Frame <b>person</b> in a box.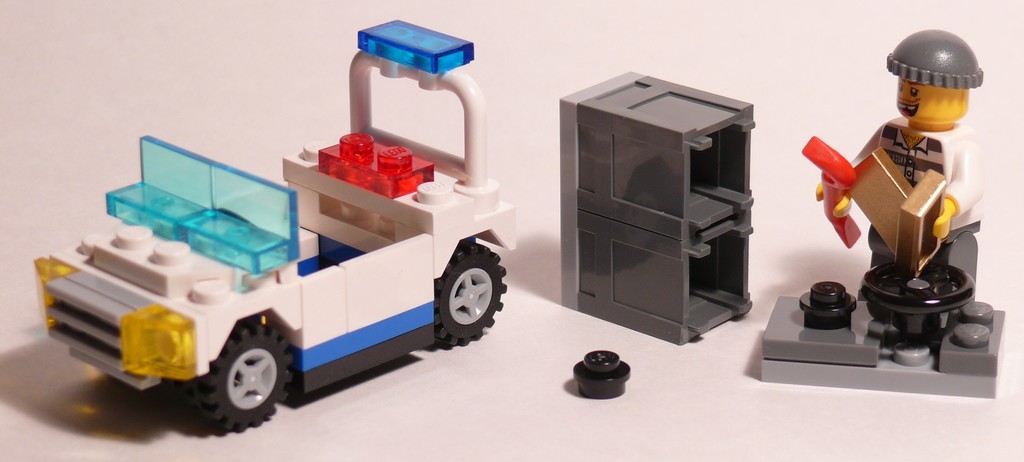
796, 26, 987, 346.
